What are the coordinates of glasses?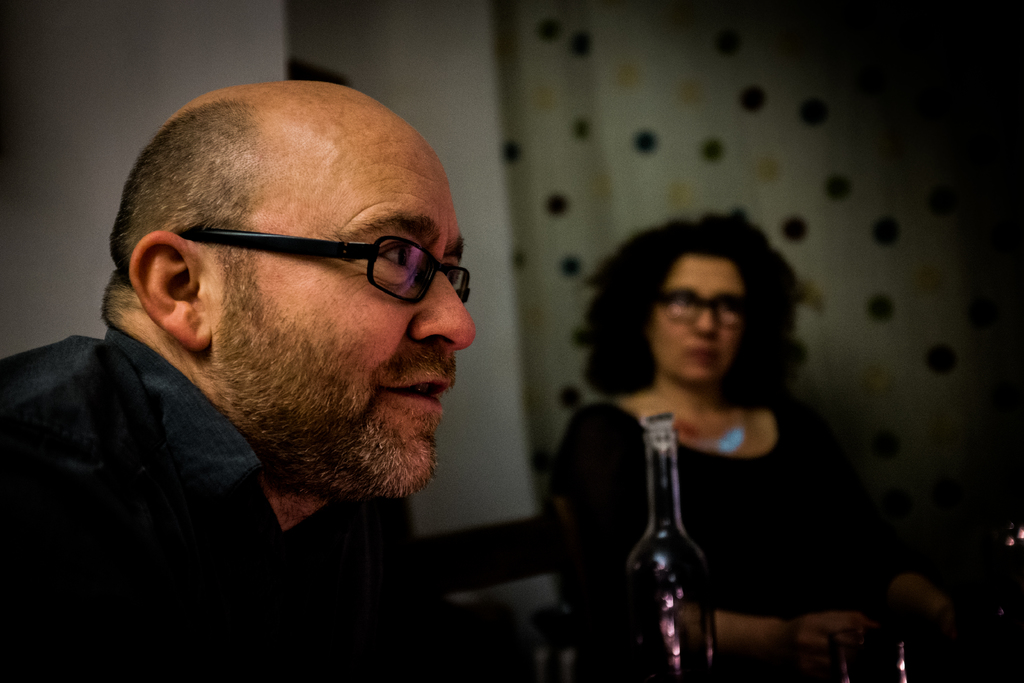
661 290 751 330.
